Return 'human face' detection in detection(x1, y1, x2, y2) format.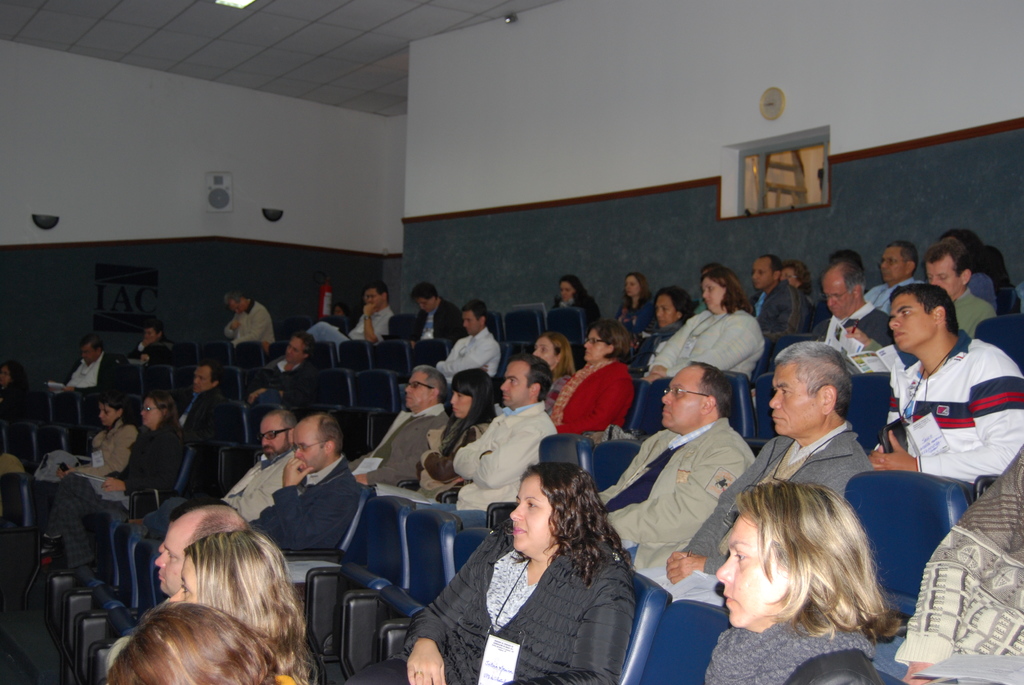
detection(255, 421, 289, 464).
